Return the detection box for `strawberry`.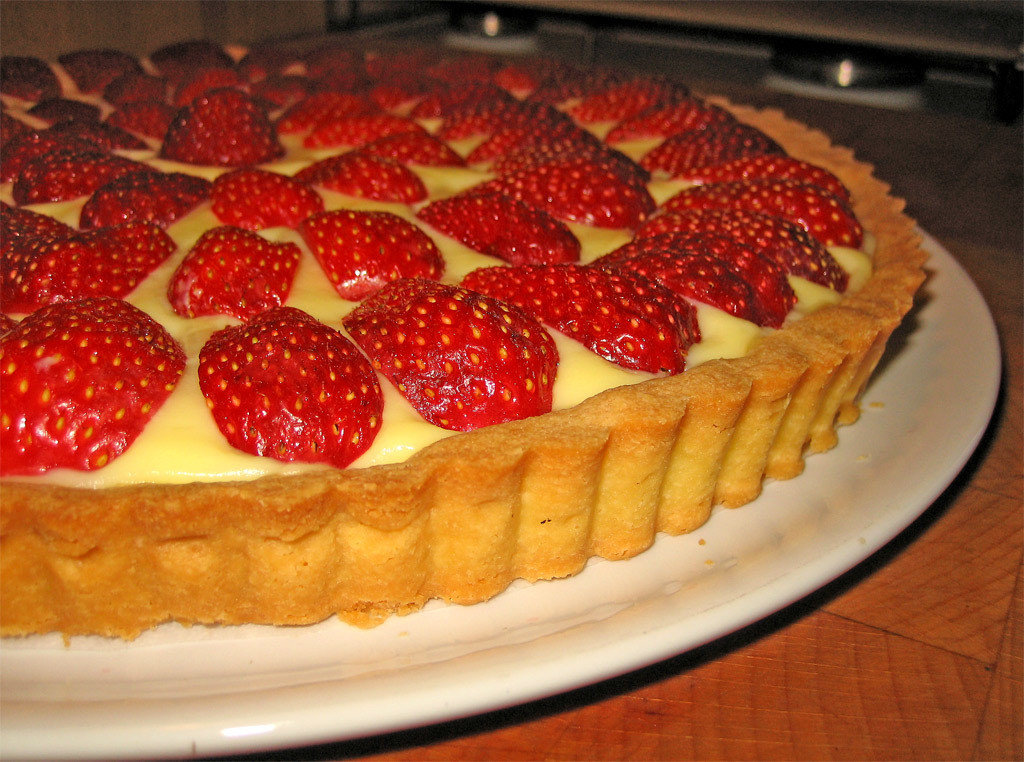
(x1=0, y1=294, x2=185, y2=482).
